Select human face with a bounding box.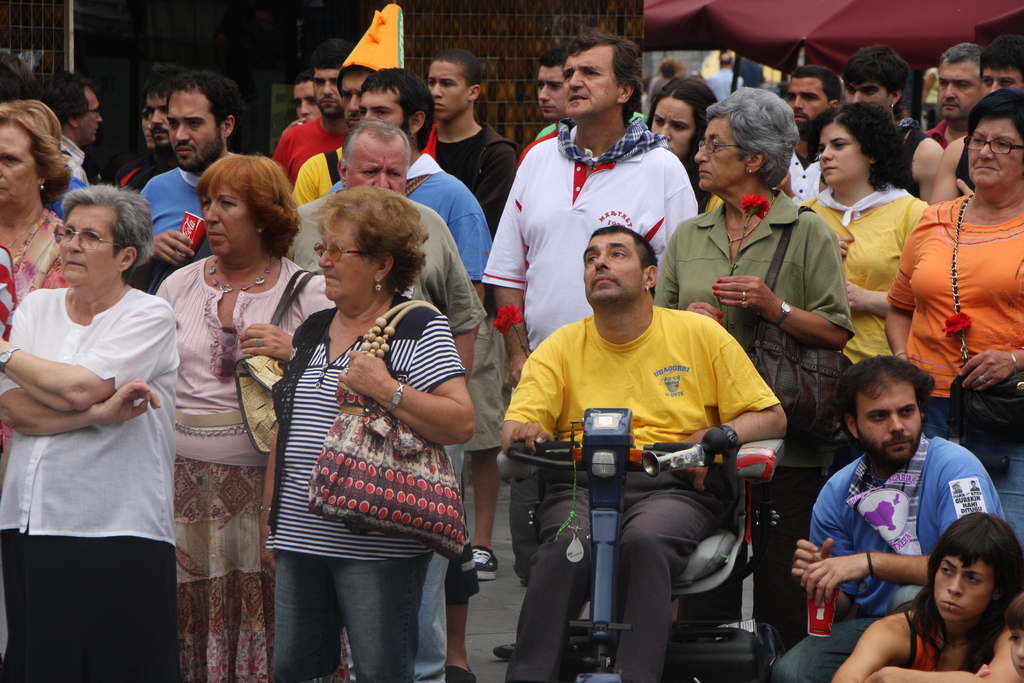
l=696, t=120, r=745, b=194.
